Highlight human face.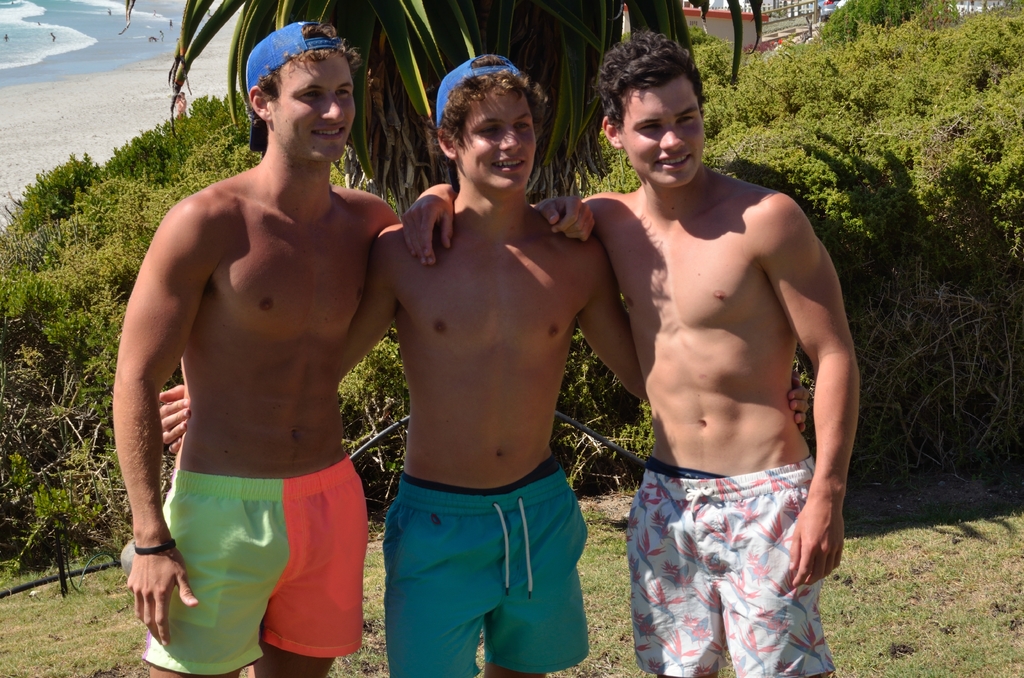
Highlighted region: {"x1": 621, "y1": 82, "x2": 703, "y2": 188}.
